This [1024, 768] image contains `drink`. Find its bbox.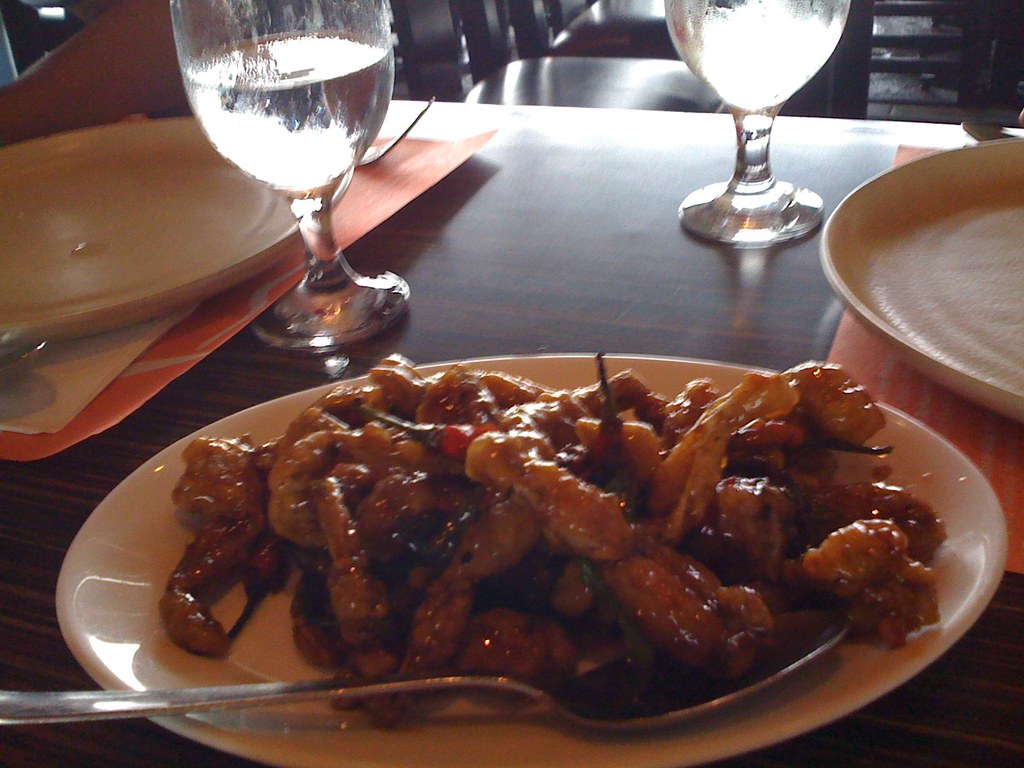
[x1=180, y1=35, x2=396, y2=196].
